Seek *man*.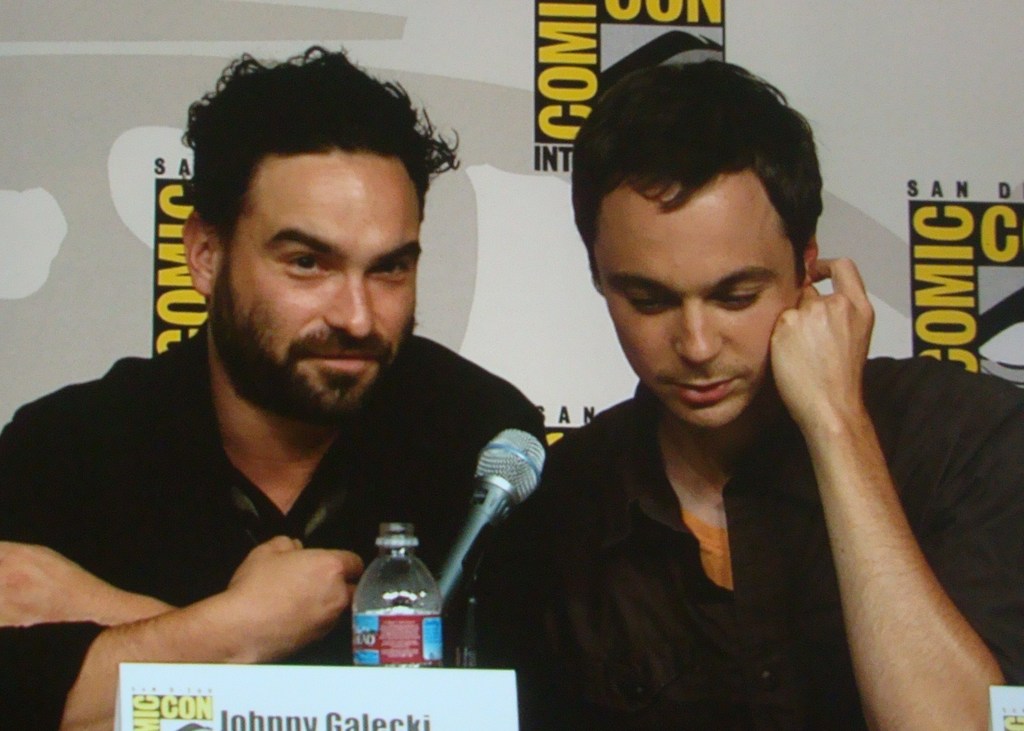
region(23, 72, 617, 711).
